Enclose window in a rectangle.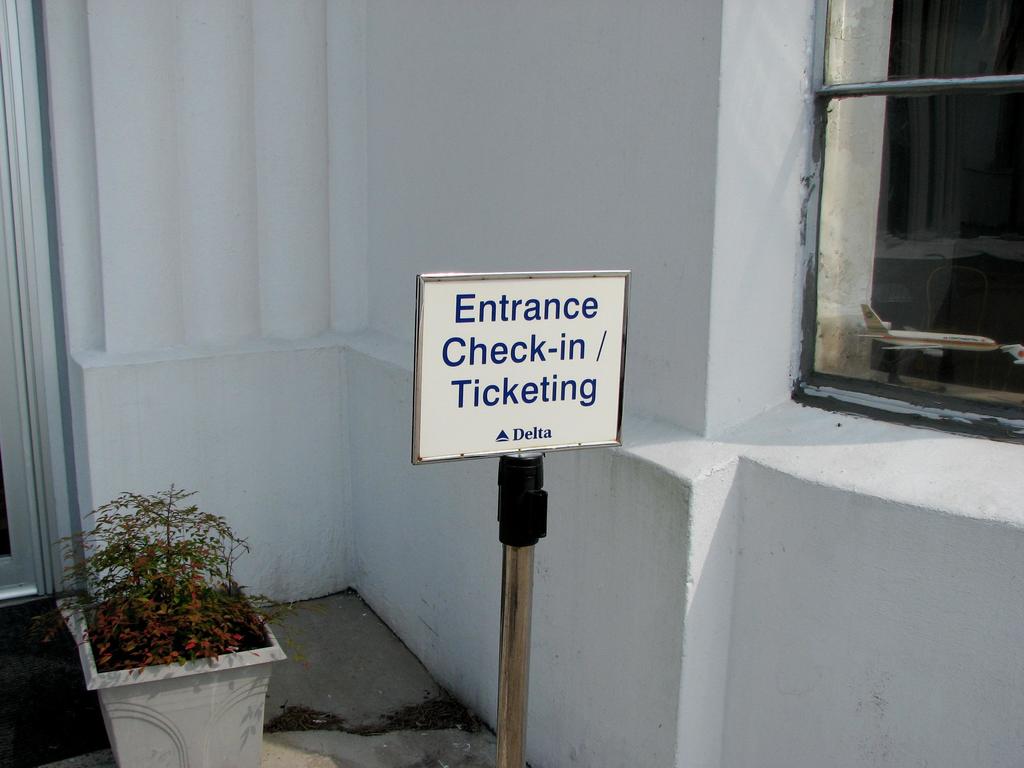
[left=803, top=54, right=1017, bottom=327].
